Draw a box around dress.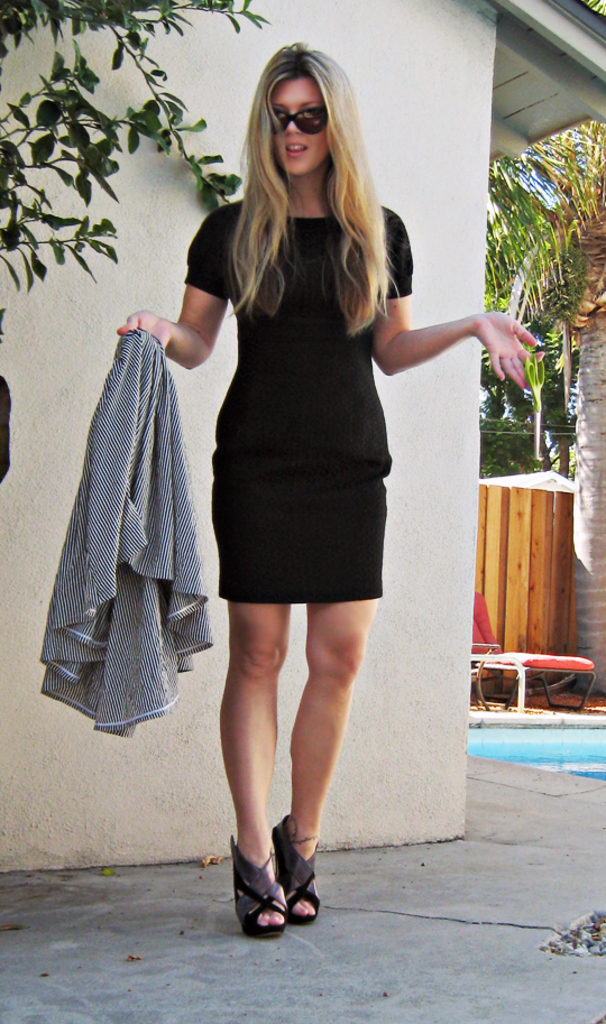
195 207 425 592.
